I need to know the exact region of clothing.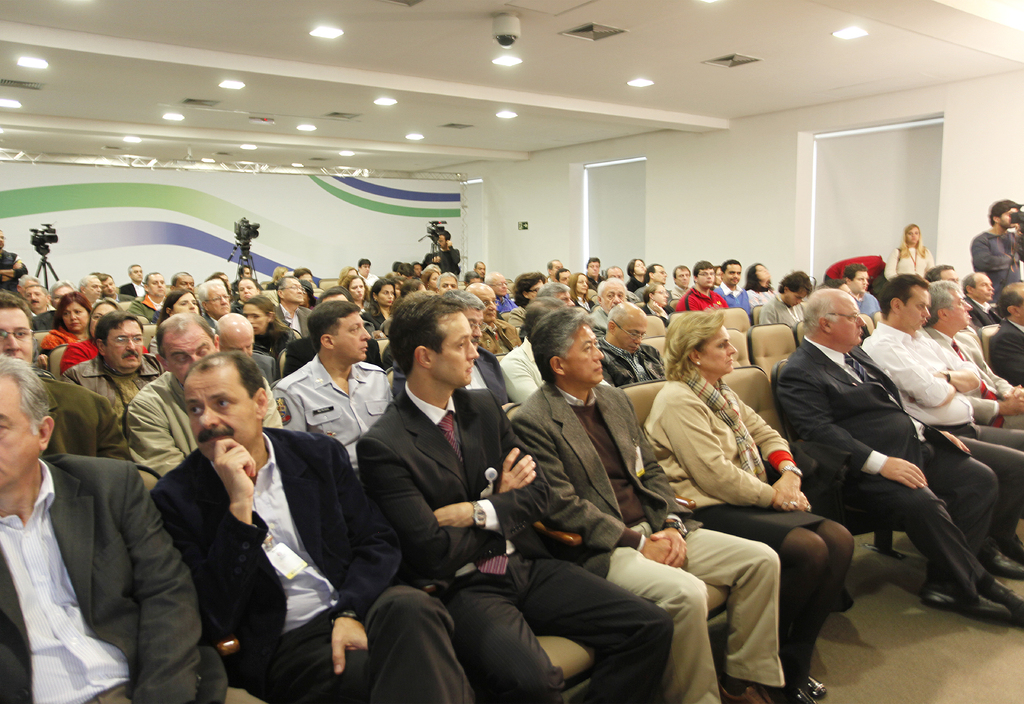
Region: (499,337,544,403).
